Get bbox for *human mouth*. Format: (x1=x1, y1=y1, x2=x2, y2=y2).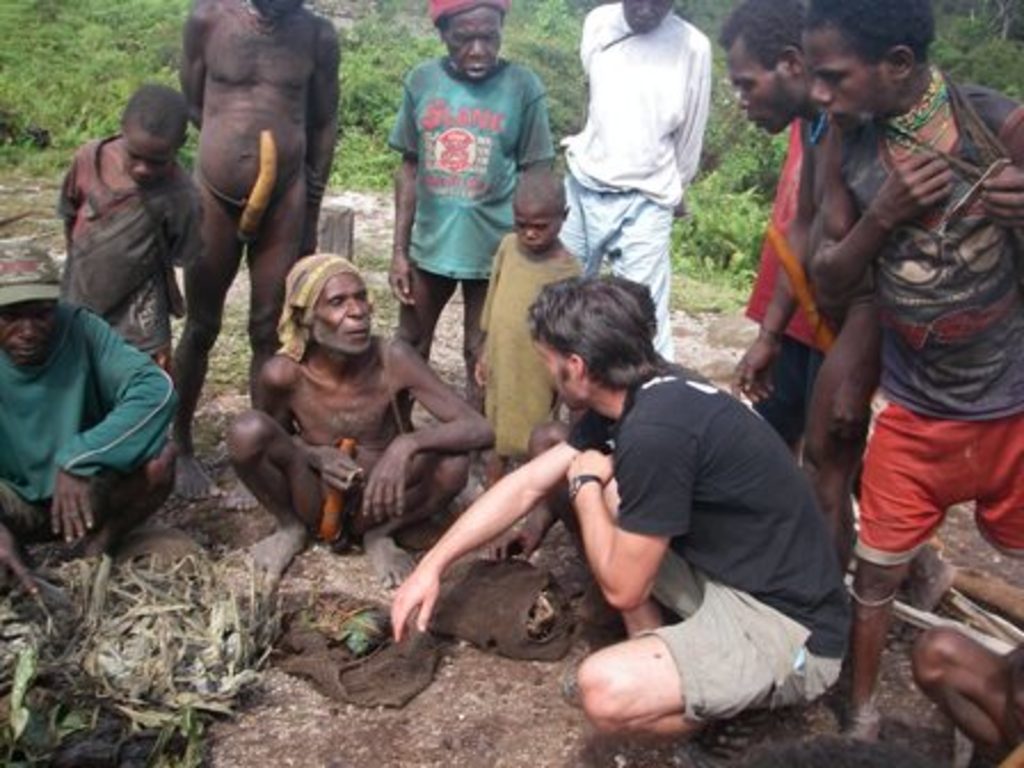
(x1=825, y1=114, x2=832, y2=126).
